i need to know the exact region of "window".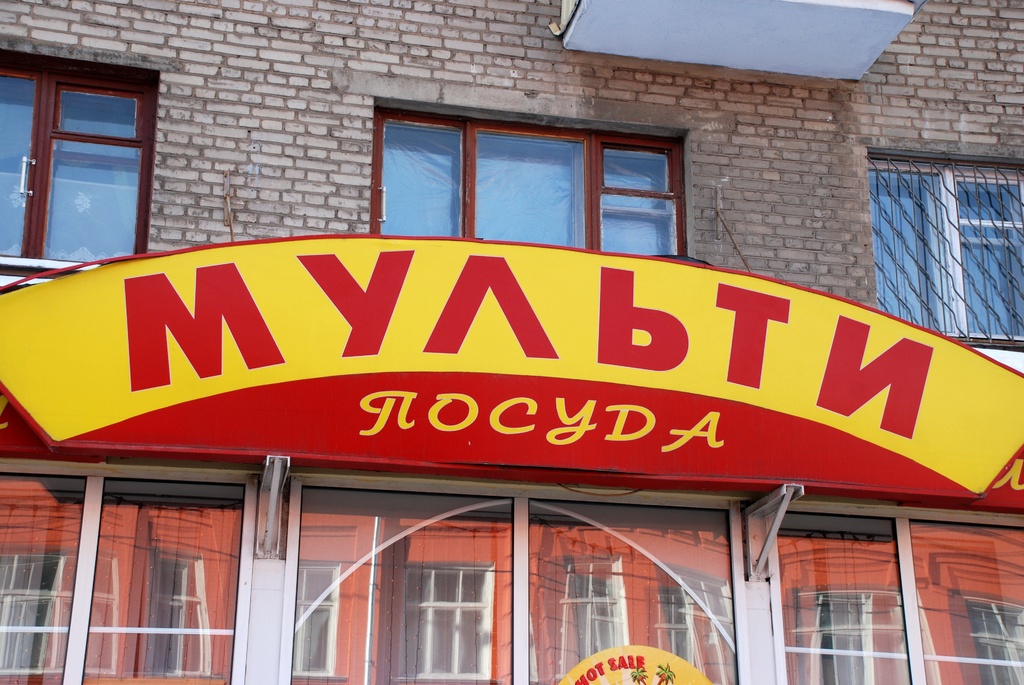
Region: (x1=0, y1=464, x2=252, y2=684).
